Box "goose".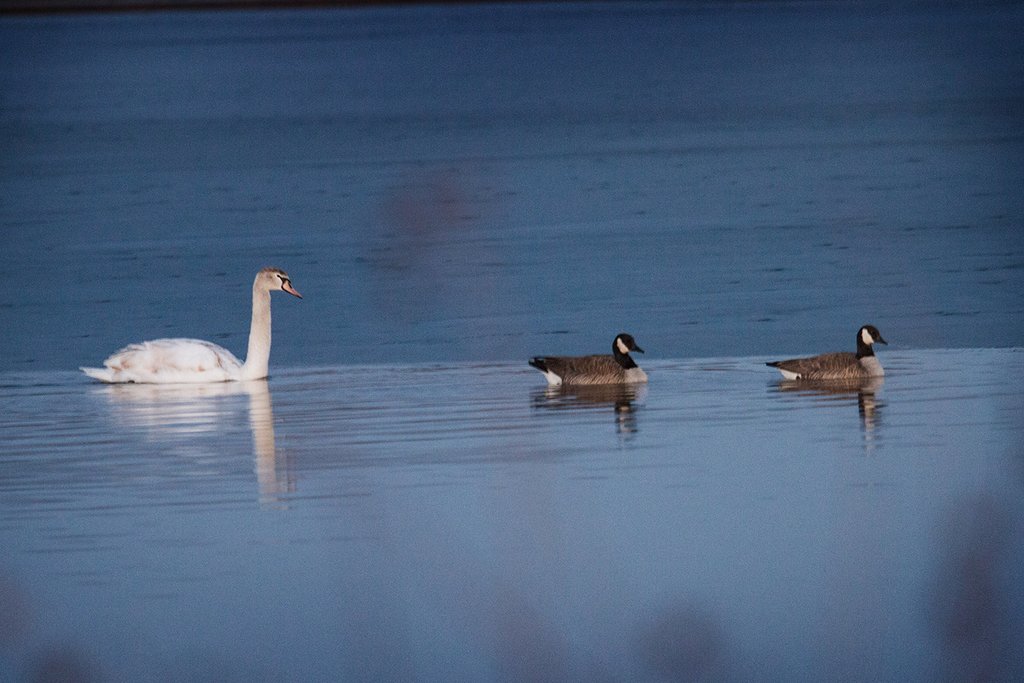
rect(528, 333, 648, 382).
